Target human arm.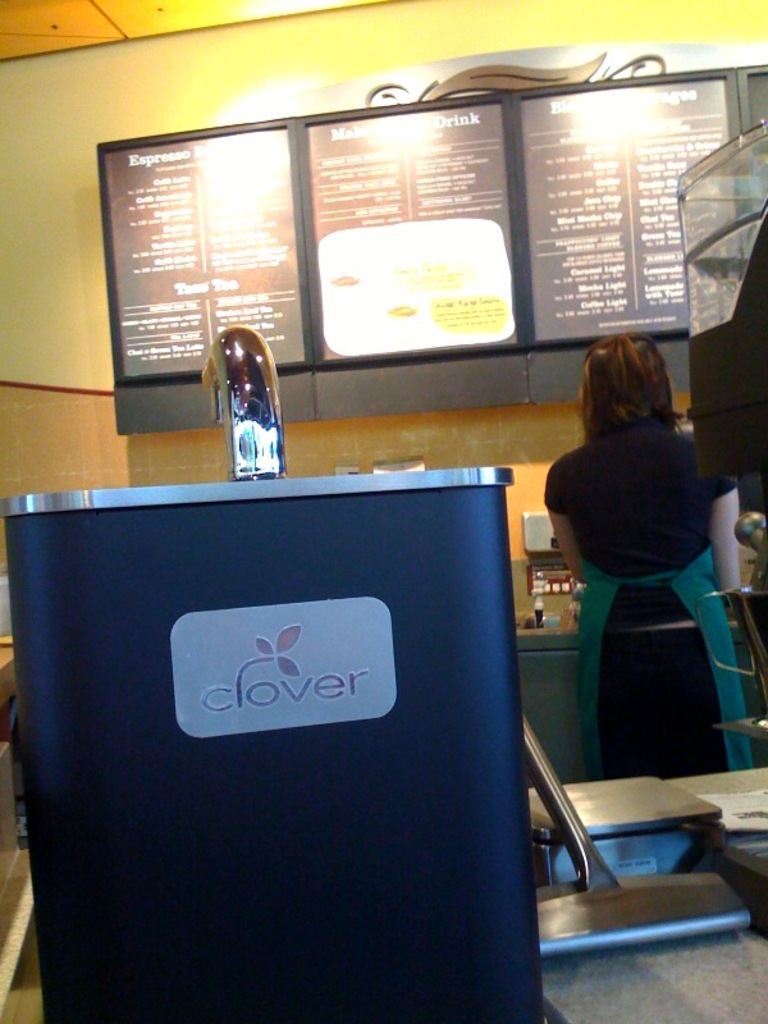
Target region: rect(540, 445, 591, 603).
